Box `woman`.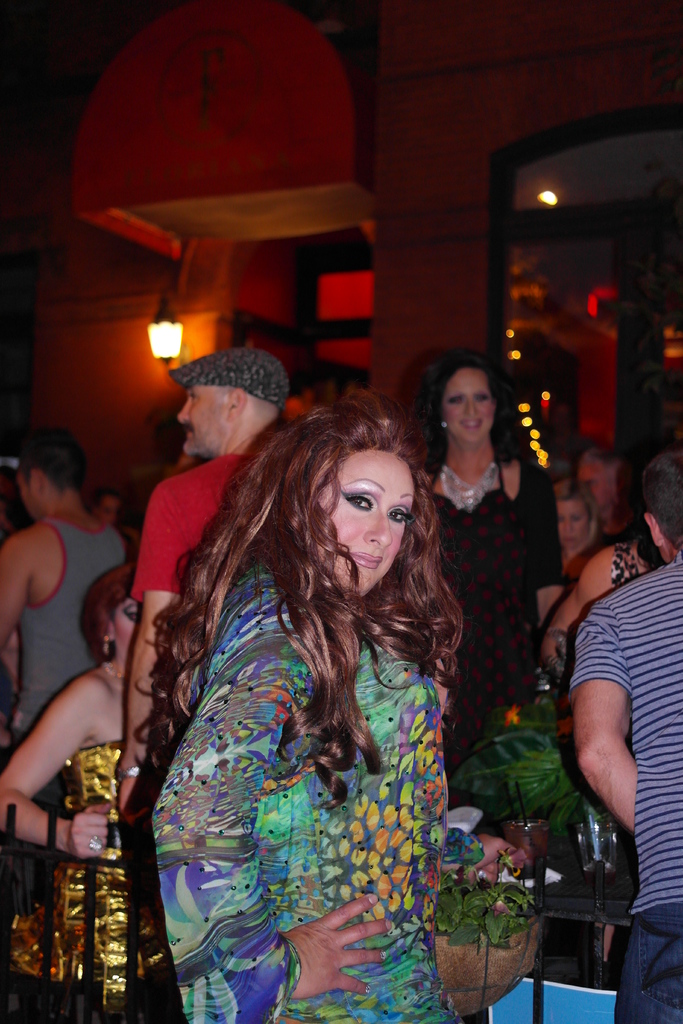
region(0, 564, 184, 1023).
